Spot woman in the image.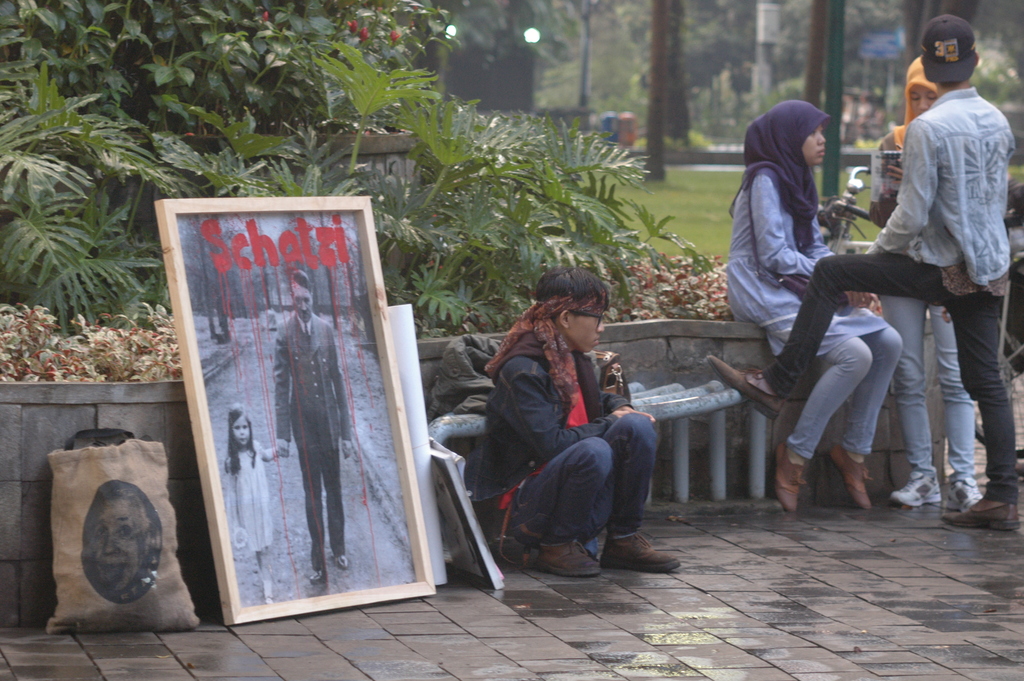
woman found at (863, 54, 988, 508).
